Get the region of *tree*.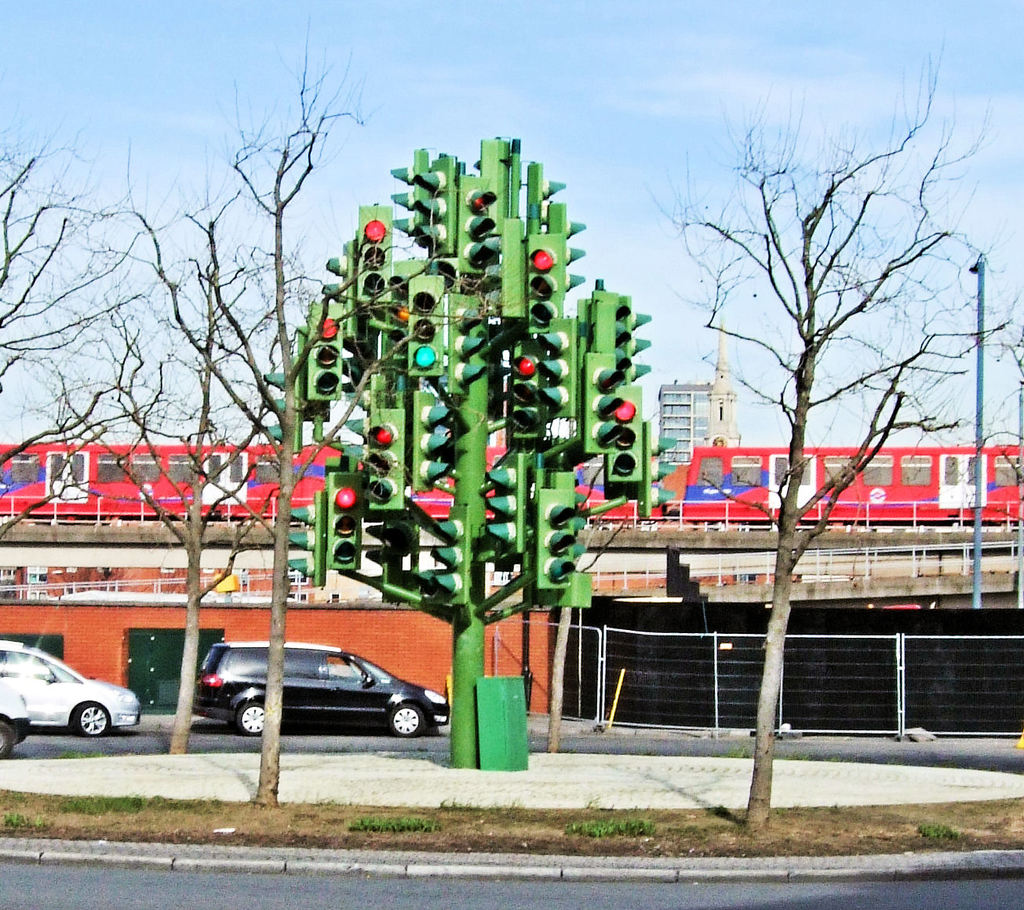
(60, 135, 282, 747).
